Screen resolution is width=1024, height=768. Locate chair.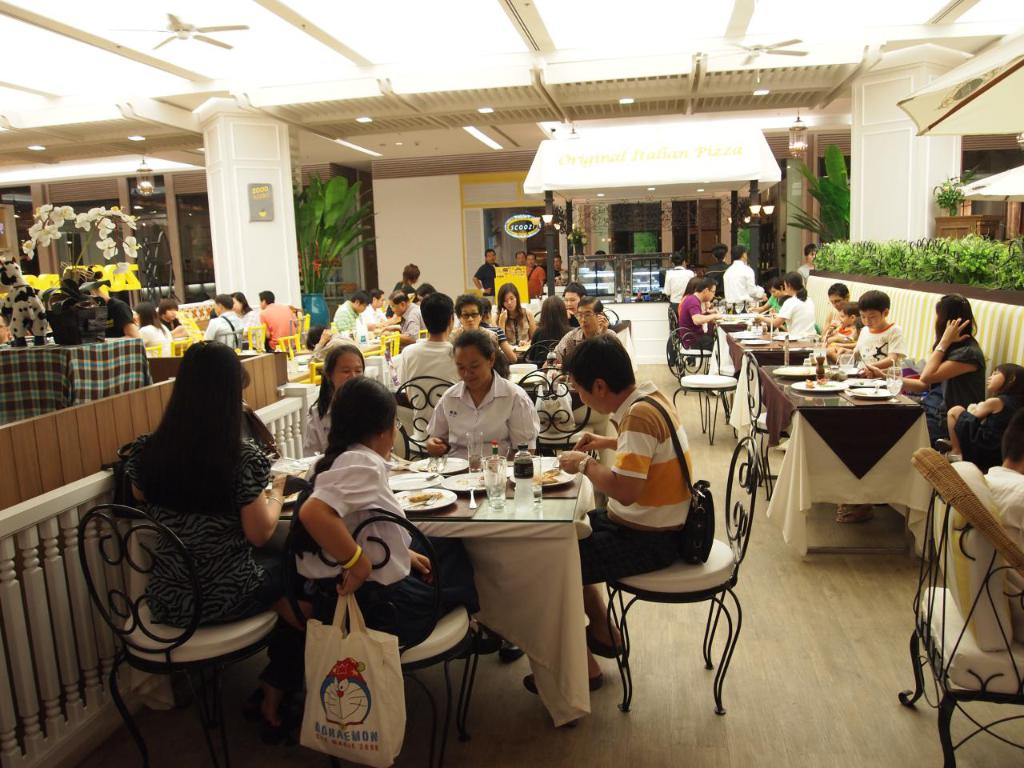
crop(739, 348, 787, 500).
